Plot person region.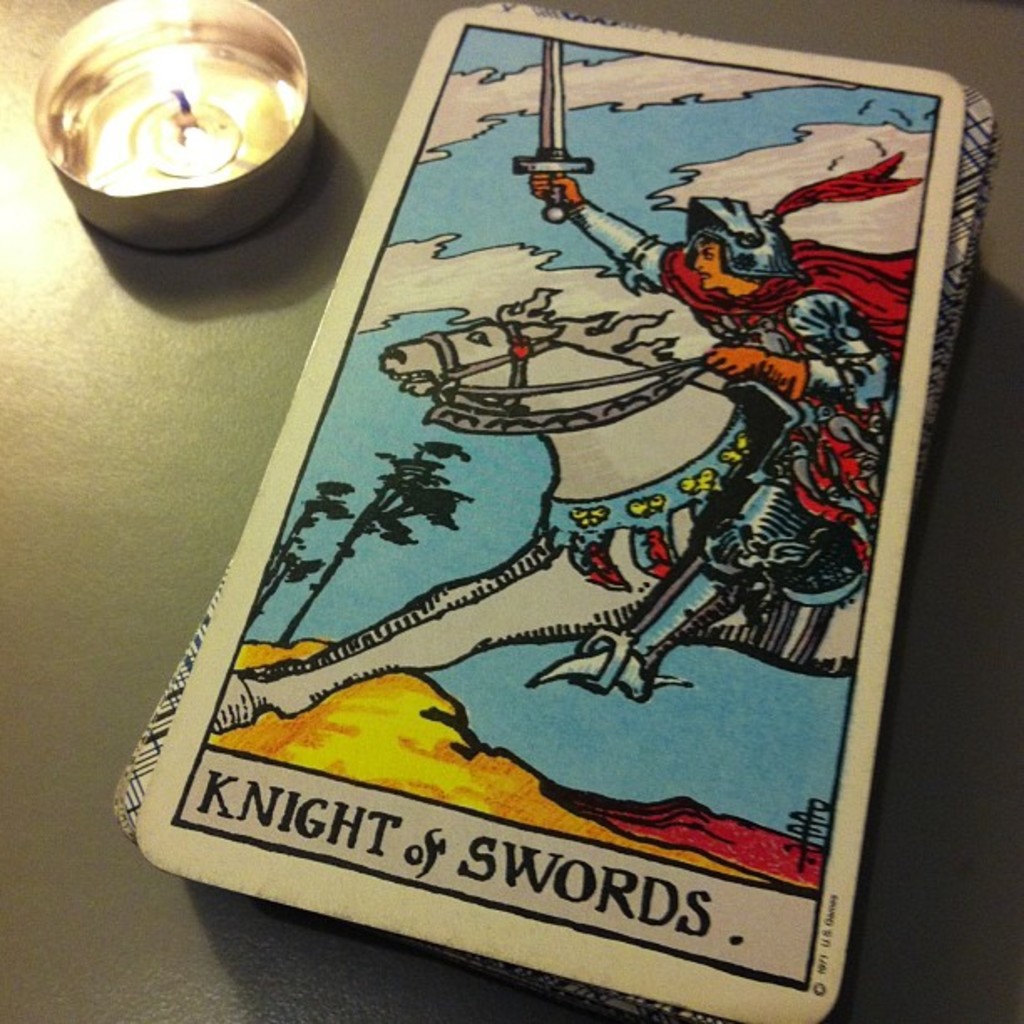
Plotted at left=509, top=164, right=900, bottom=706.
